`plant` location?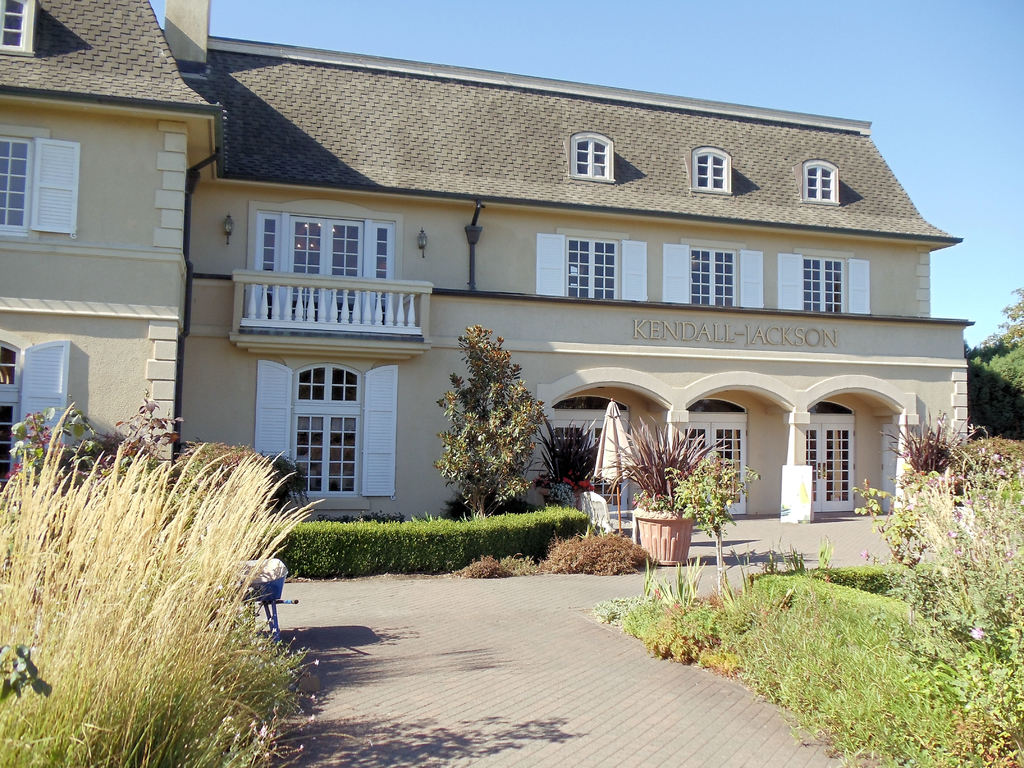
(left=0, top=634, right=54, bottom=728)
